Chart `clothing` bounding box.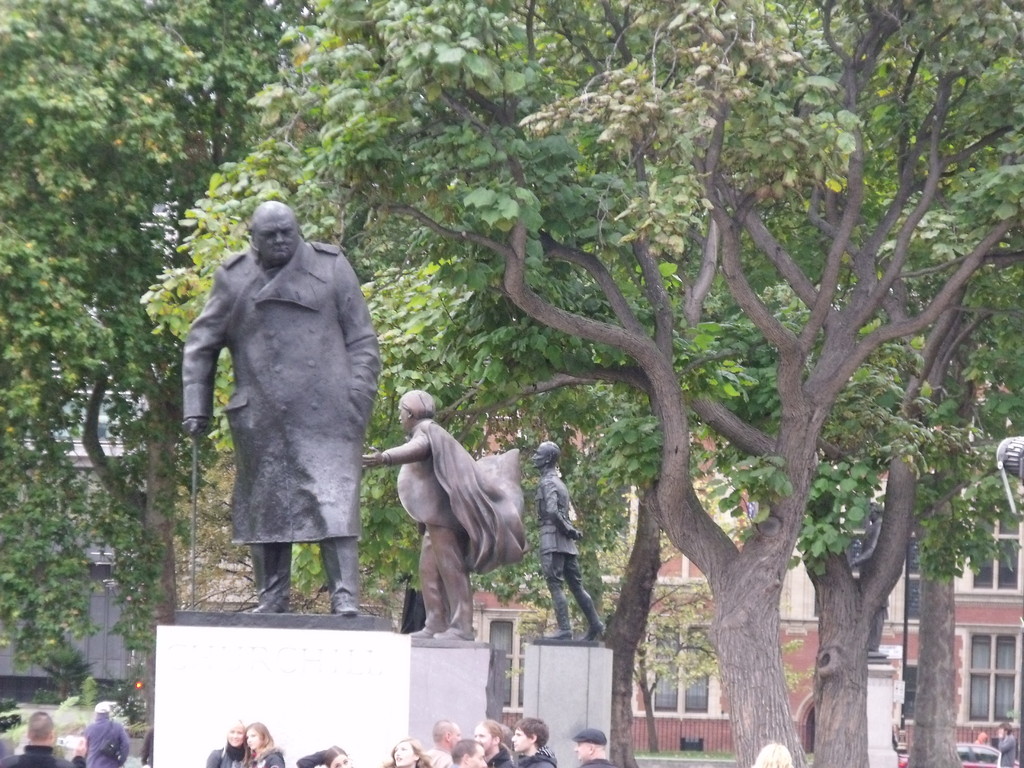
Charted: BBox(530, 466, 605, 636).
